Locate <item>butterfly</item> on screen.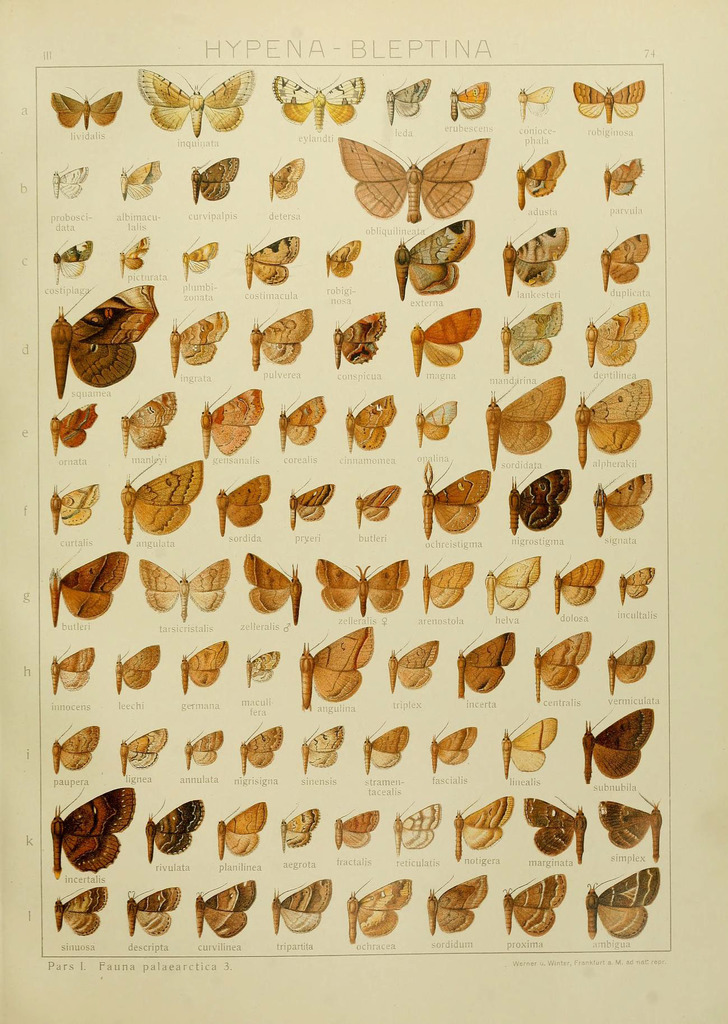
On screen at x1=200 y1=385 x2=266 y2=459.
